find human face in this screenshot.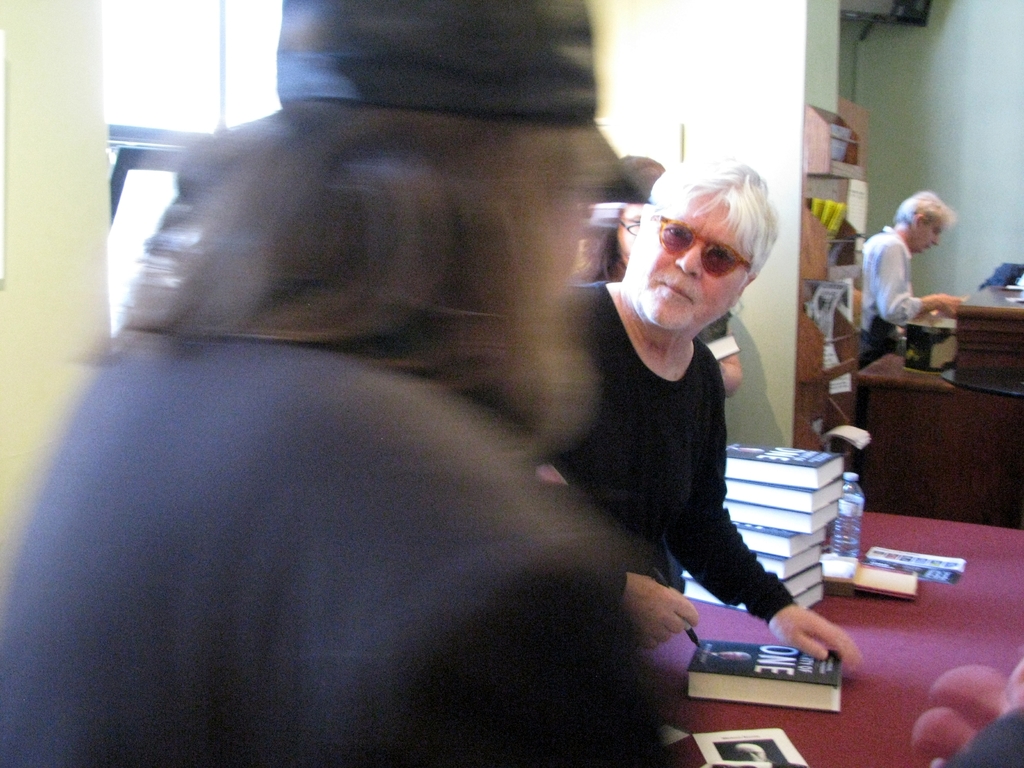
The bounding box for human face is [916,220,948,248].
